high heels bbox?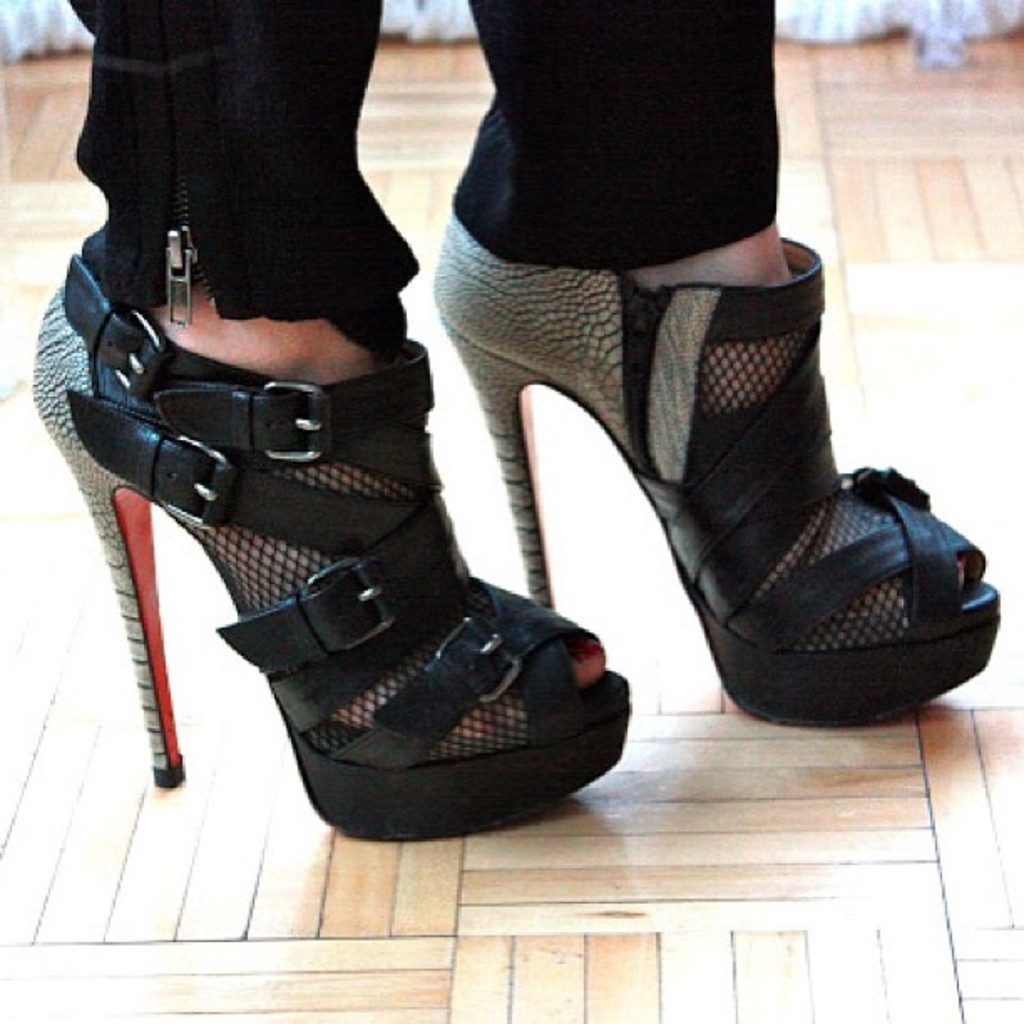
[28,249,632,843]
